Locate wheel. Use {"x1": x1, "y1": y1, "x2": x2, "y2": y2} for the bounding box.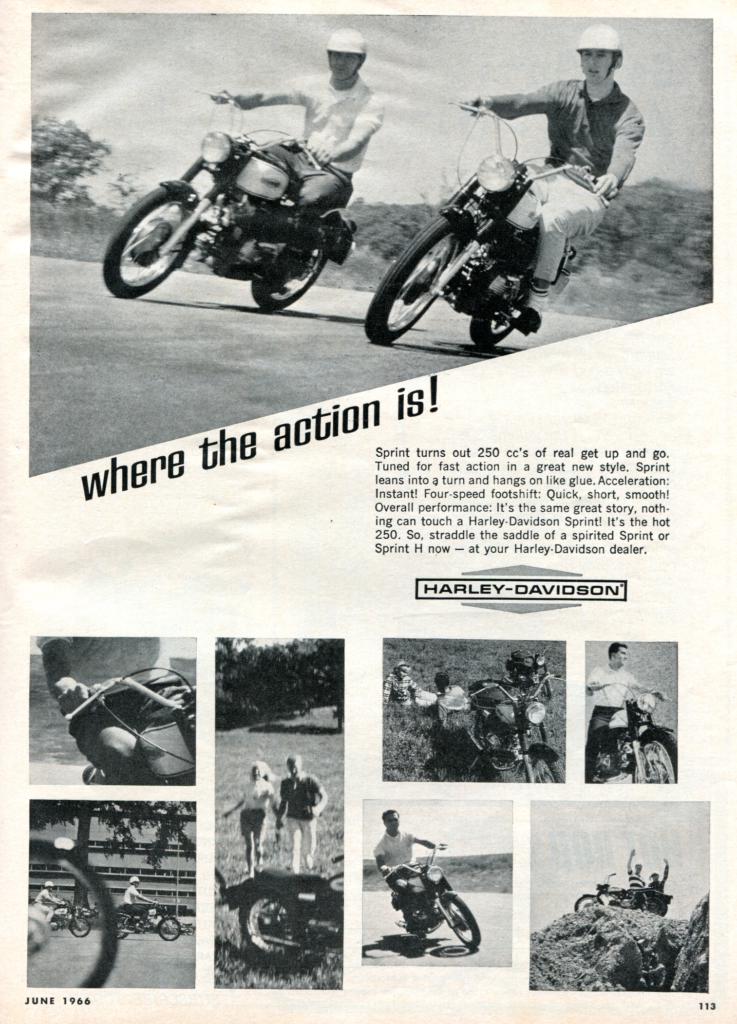
{"x1": 70, "y1": 915, "x2": 89, "y2": 938}.
